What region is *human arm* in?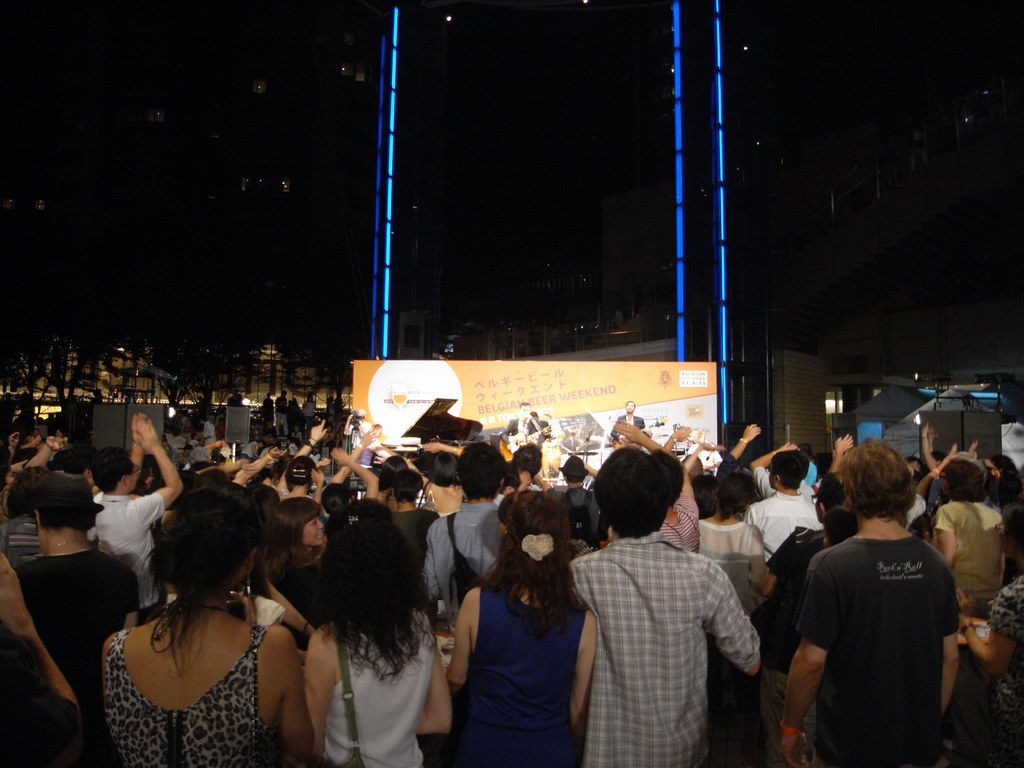
BBox(444, 591, 477, 691).
